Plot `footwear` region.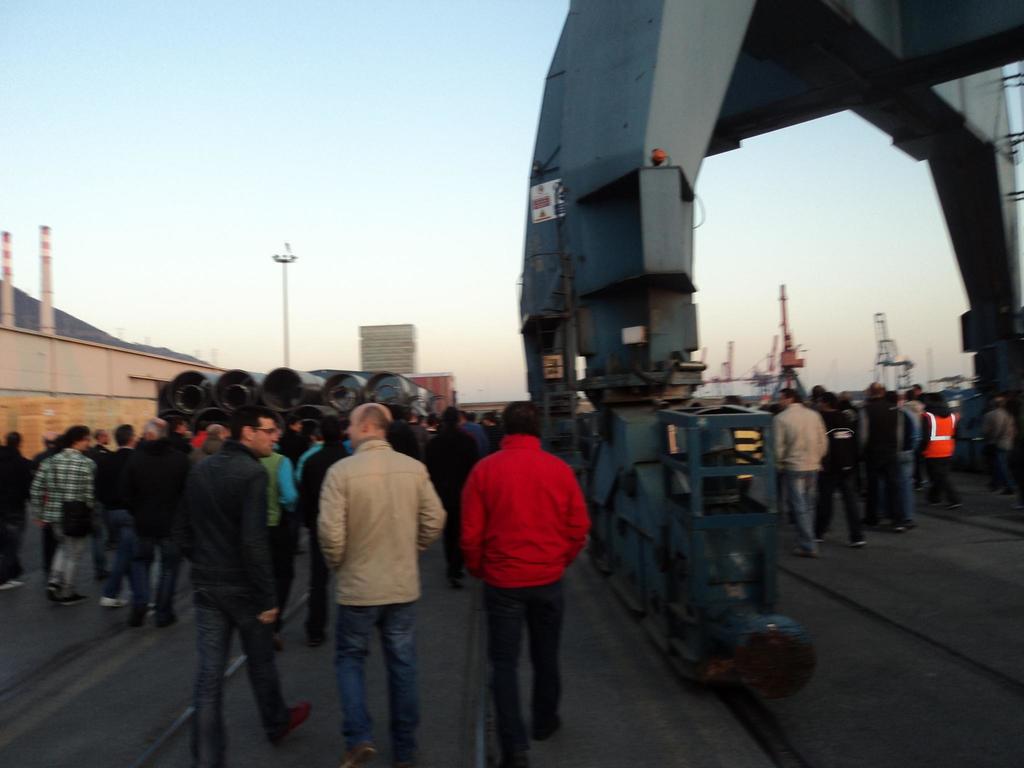
Plotted at <bbox>61, 589, 90, 606</bbox>.
